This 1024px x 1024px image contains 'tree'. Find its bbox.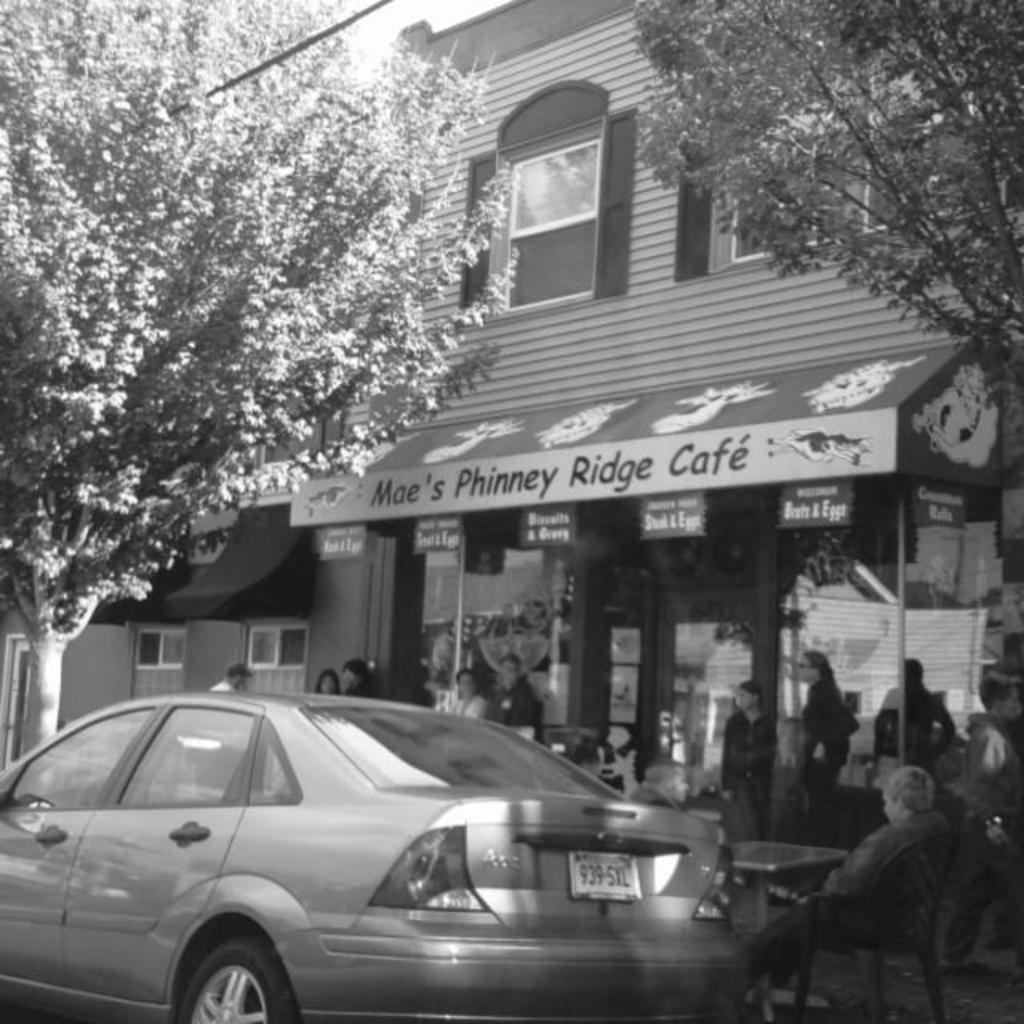
pyautogui.locateOnScreen(635, 0, 1022, 429).
